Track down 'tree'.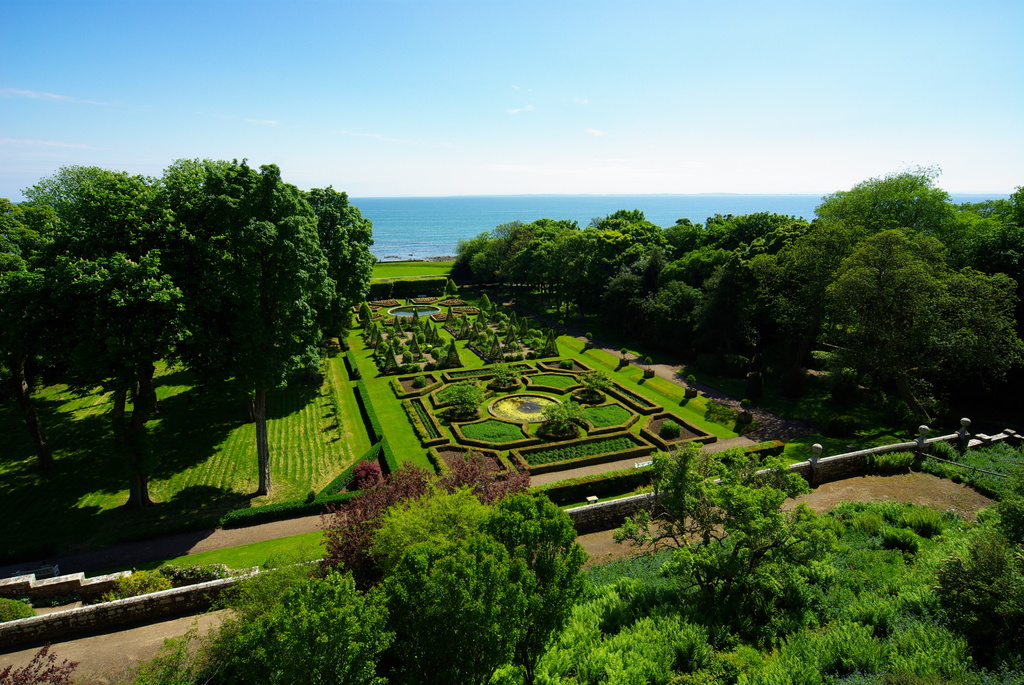
Tracked to [left=301, top=187, right=379, bottom=340].
